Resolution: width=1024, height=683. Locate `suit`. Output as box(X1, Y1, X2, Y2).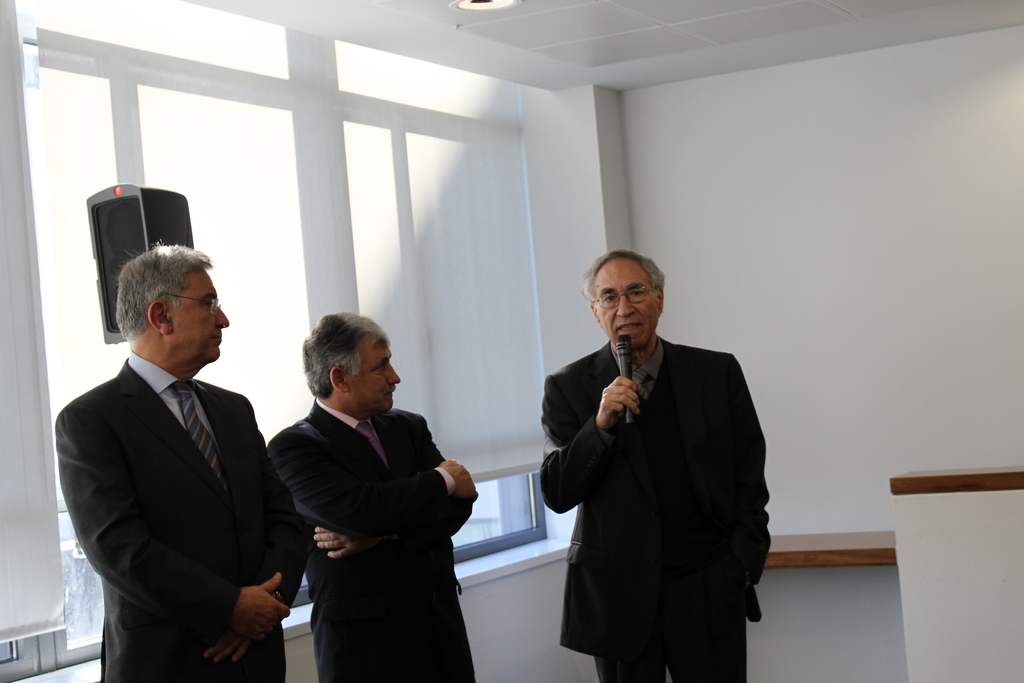
box(269, 399, 477, 682).
